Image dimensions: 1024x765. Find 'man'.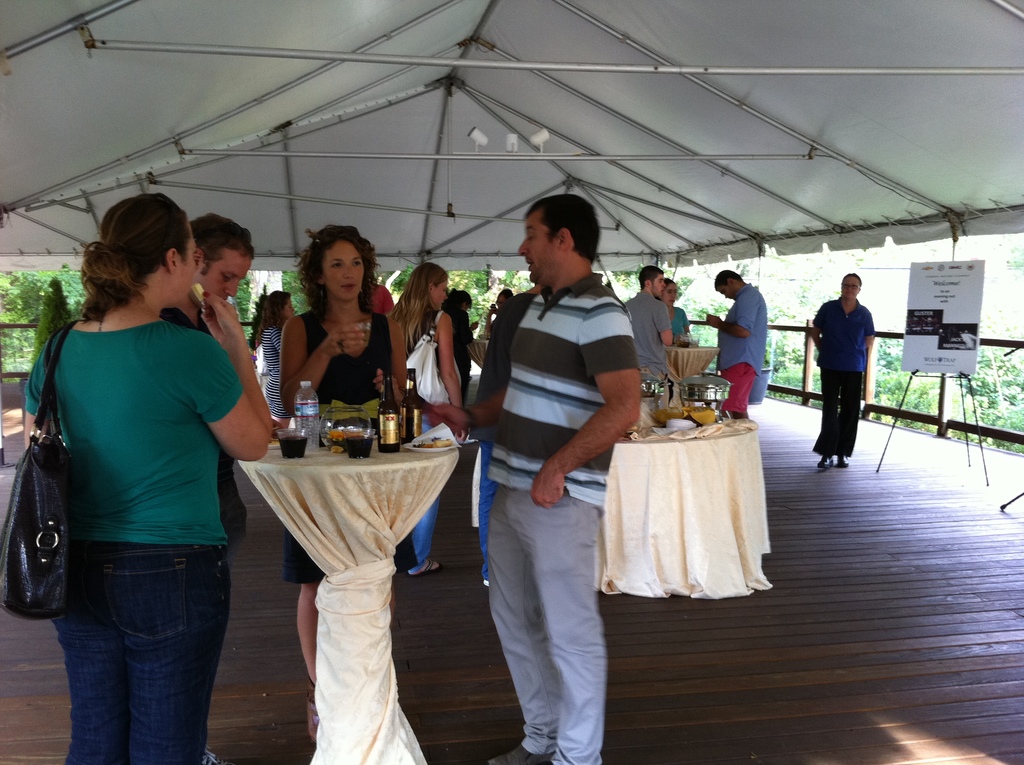
bbox=(458, 193, 649, 753).
